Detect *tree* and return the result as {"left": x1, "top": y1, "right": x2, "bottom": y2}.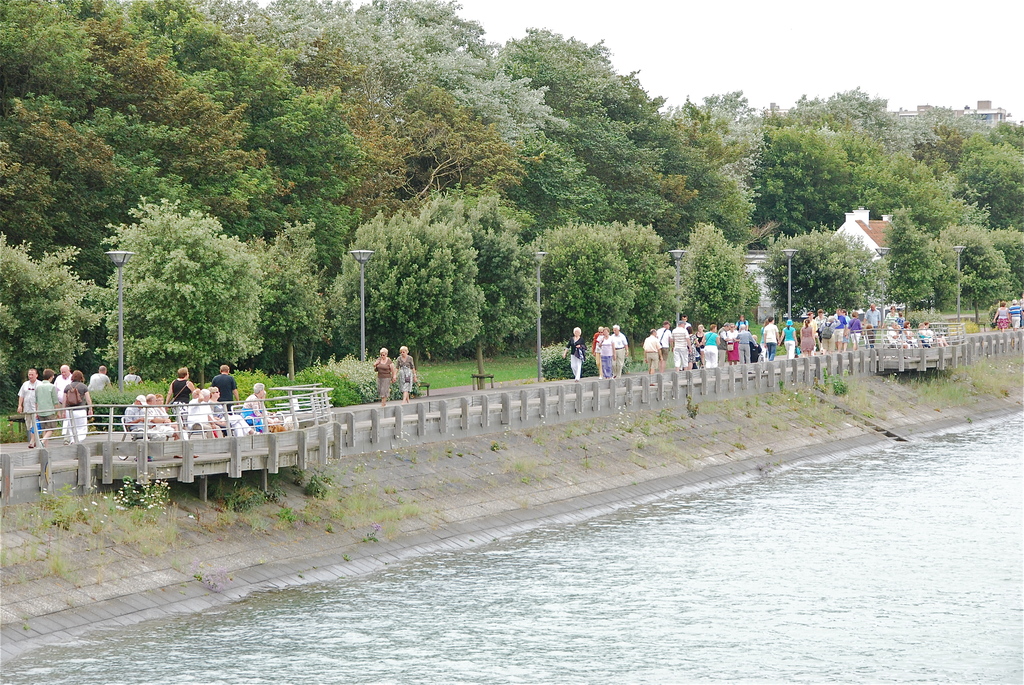
{"left": 530, "top": 210, "right": 643, "bottom": 341}.
